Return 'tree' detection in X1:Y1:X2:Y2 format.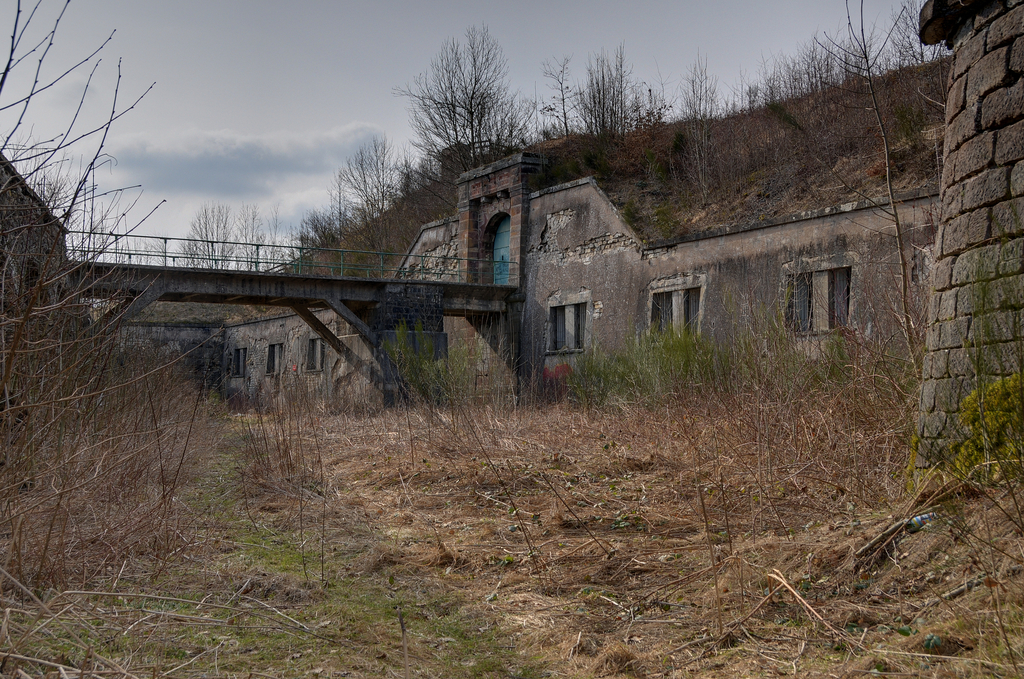
393:31:544:160.
